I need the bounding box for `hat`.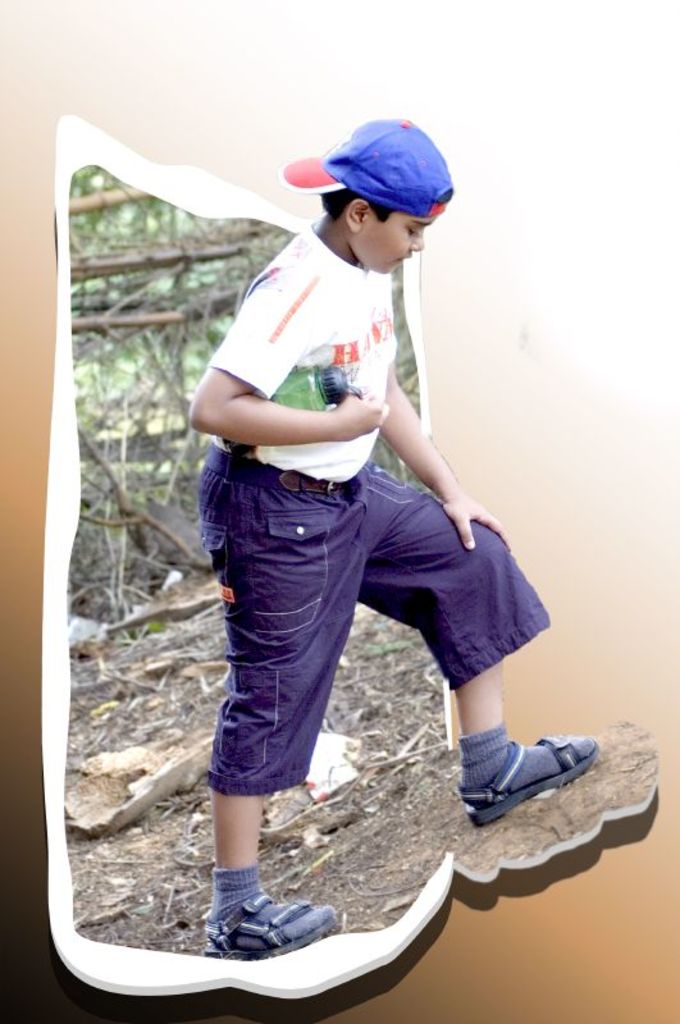
Here it is: 280,115,456,214.
